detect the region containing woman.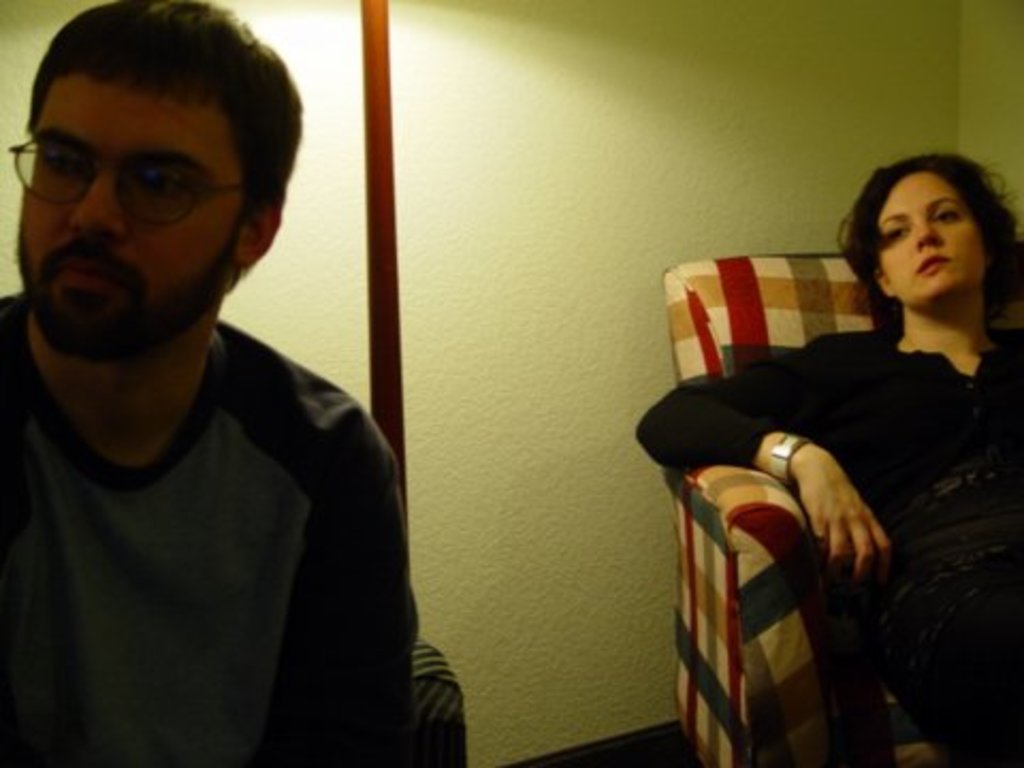
702, 151, 1007, 740.
